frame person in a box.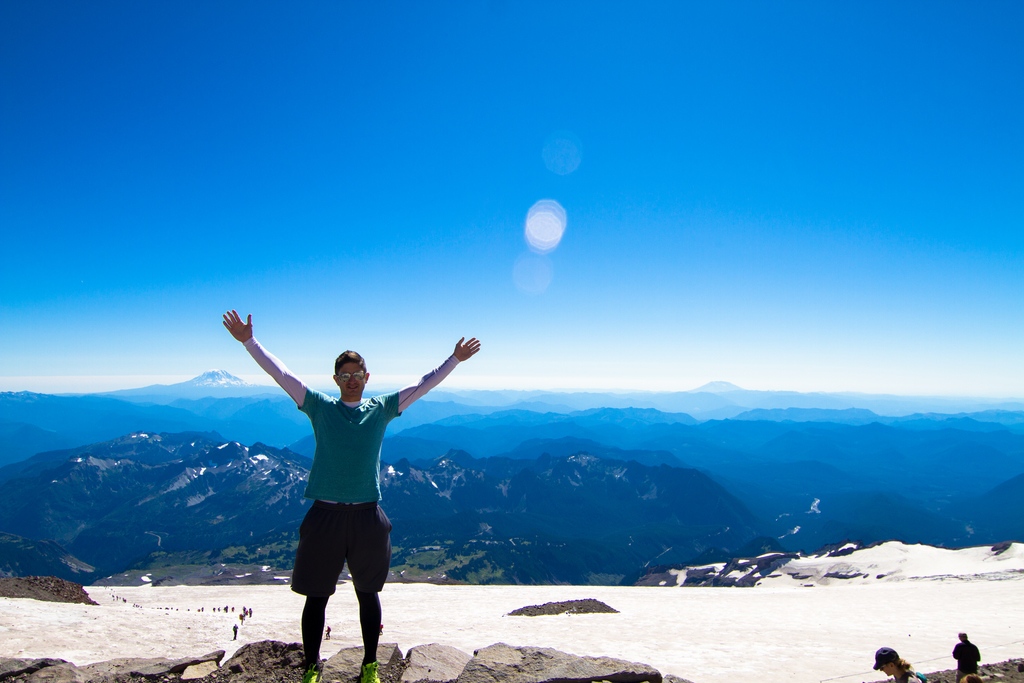
box(957, 631, 979, 680).
